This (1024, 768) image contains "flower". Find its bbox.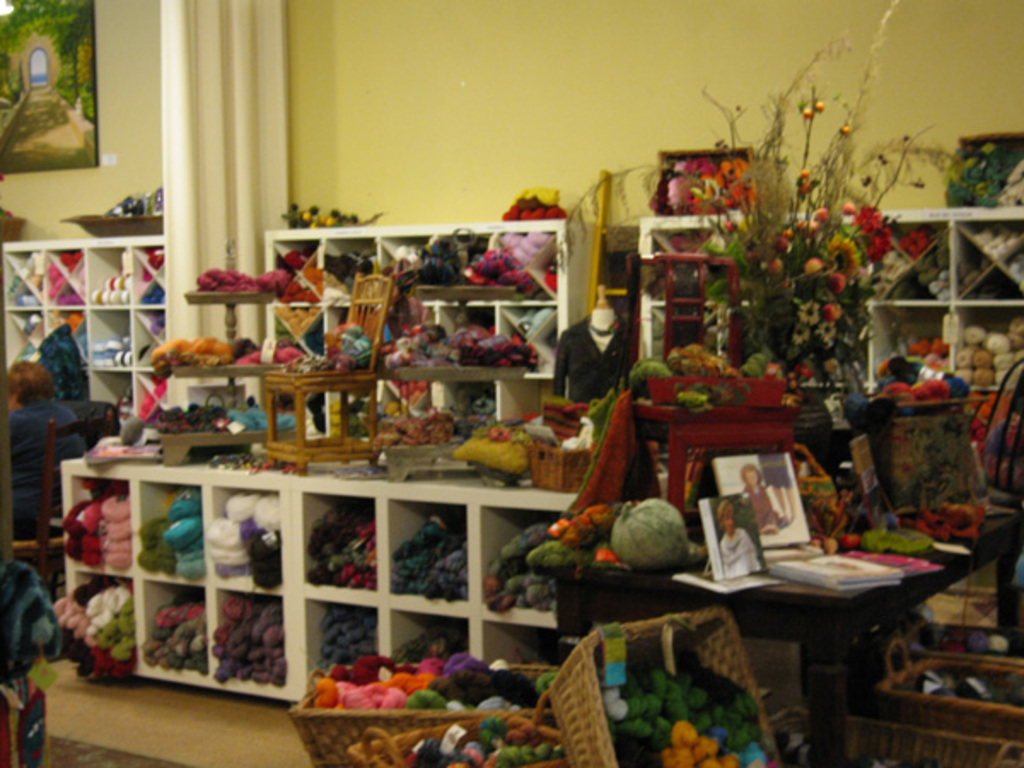
{"x1": 788, "y1": 329, "x2": 809, "y2": 340}.
